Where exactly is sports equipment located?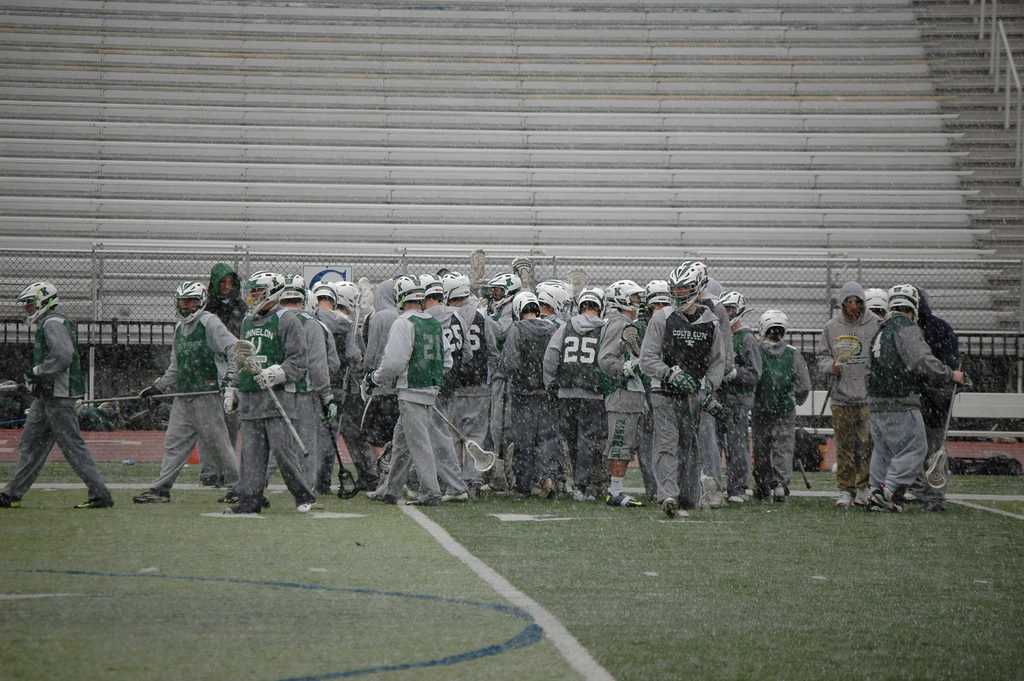
Its bounding box is [319,393,338,425].
